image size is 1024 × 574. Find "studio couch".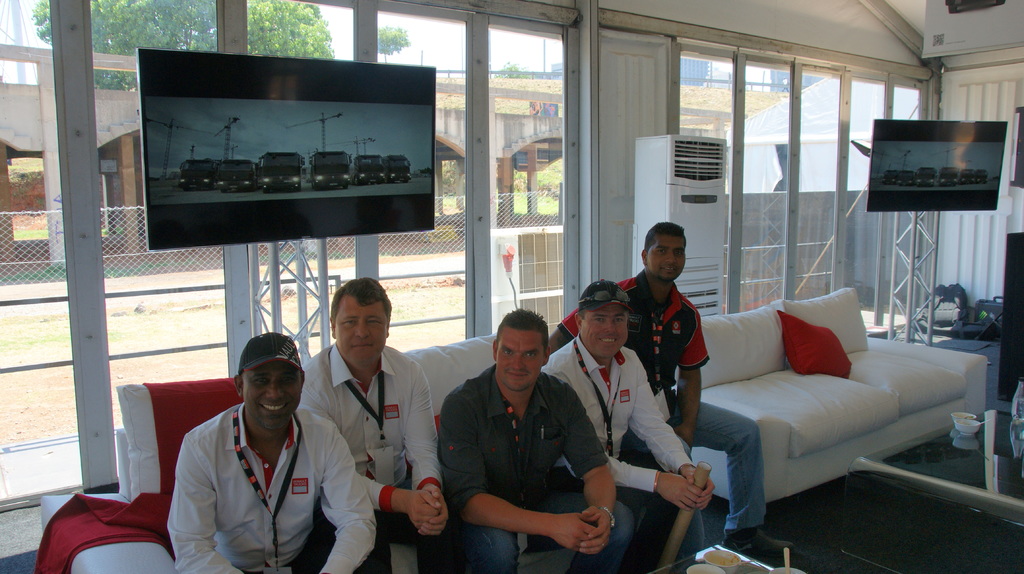
396,334,621,560.
